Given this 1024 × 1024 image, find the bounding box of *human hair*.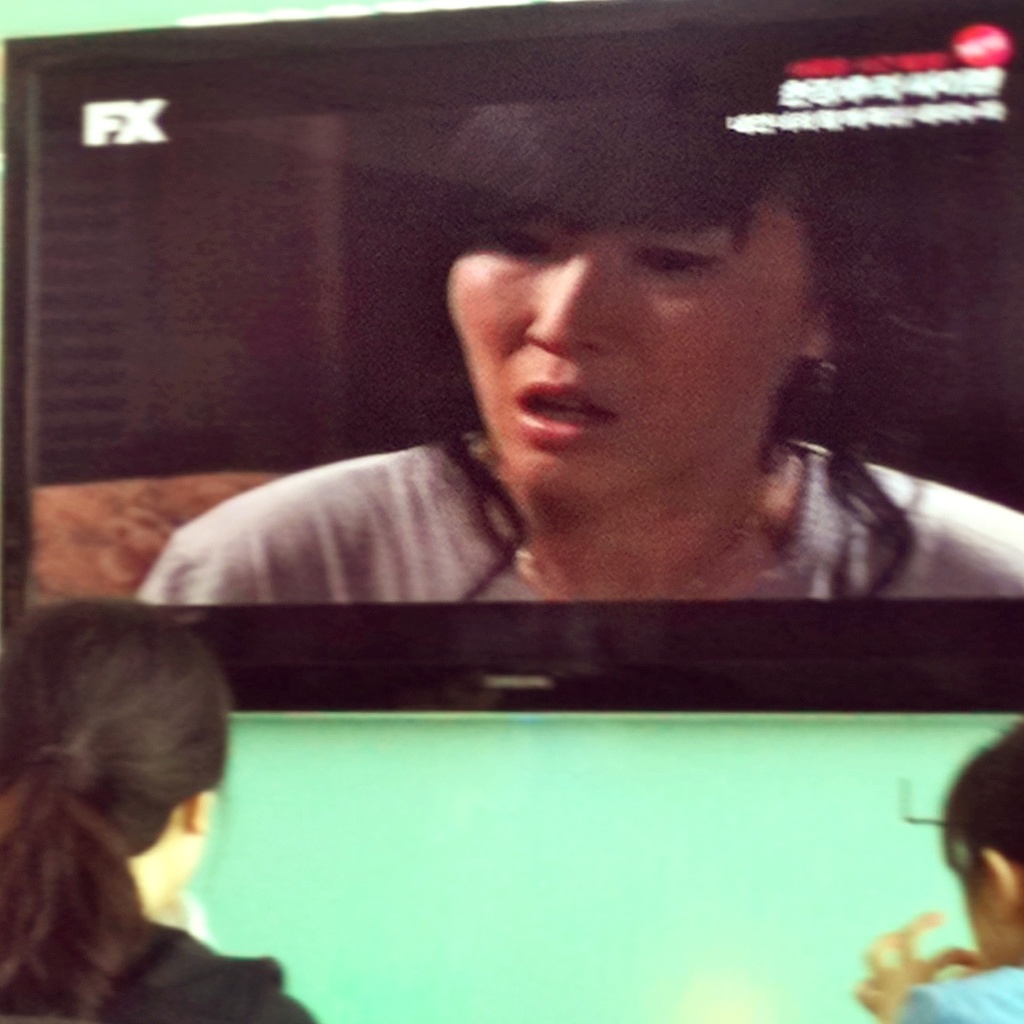
[0,600,238,999].
